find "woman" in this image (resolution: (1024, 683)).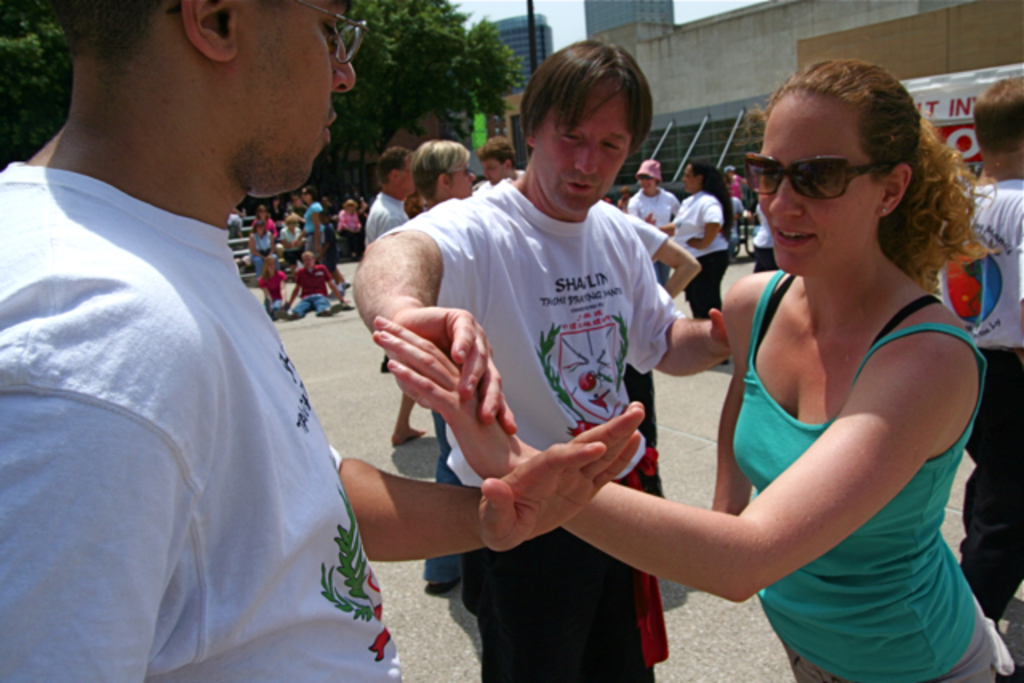
l=645, t=163, r=733, b=315.
